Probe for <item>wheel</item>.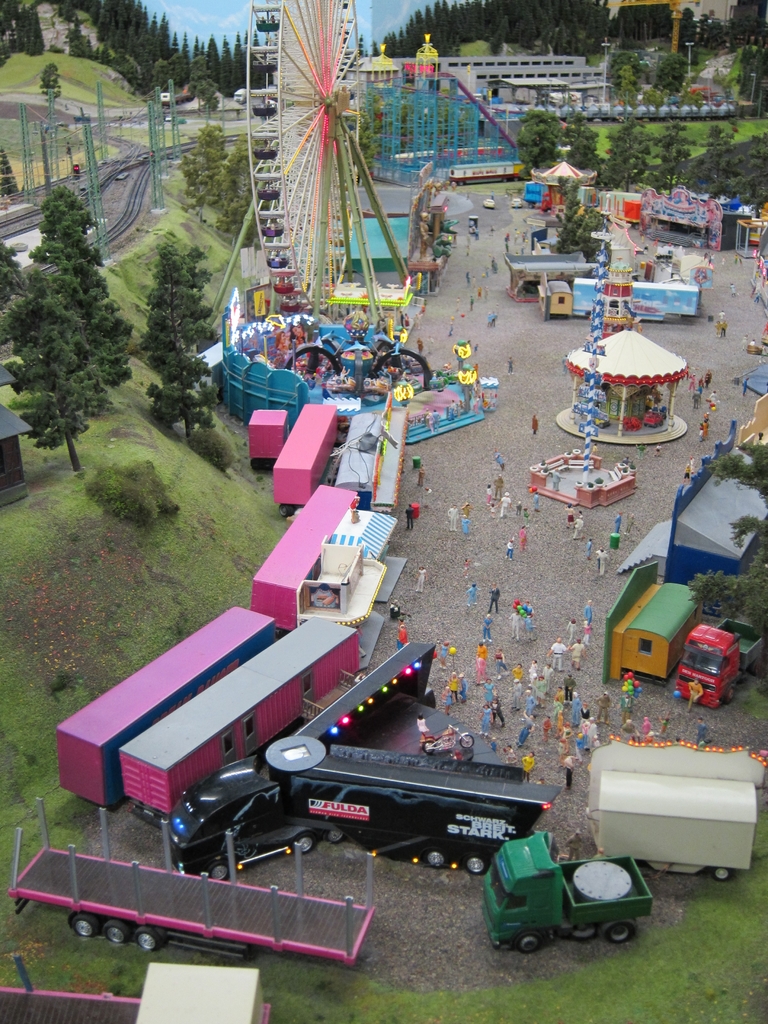
Probe result: l=520, t=929, r=544, b=956.
